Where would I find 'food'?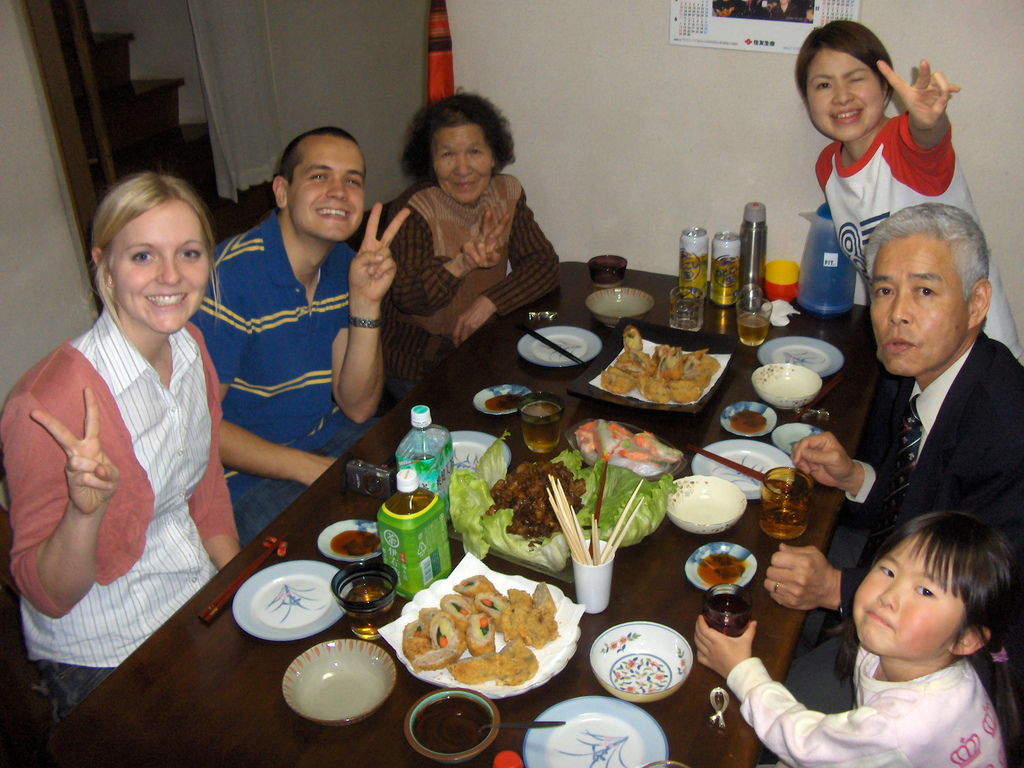
At region(451, 427, 680, 575).
